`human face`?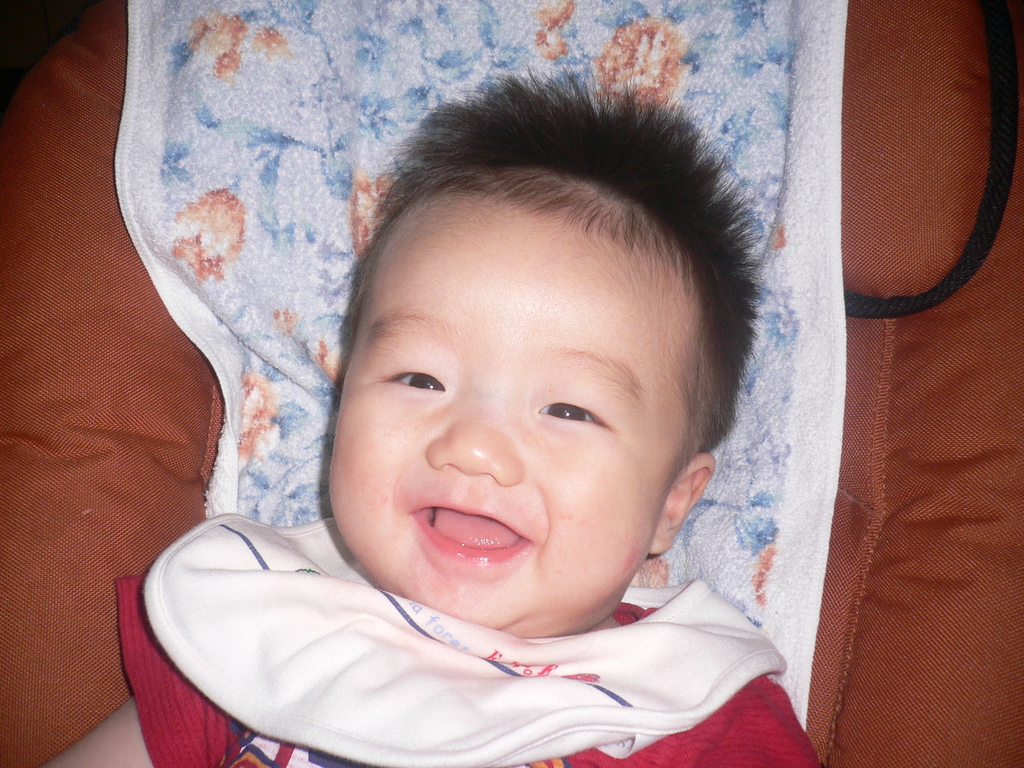
l=332, t=214, r=685, b=627
